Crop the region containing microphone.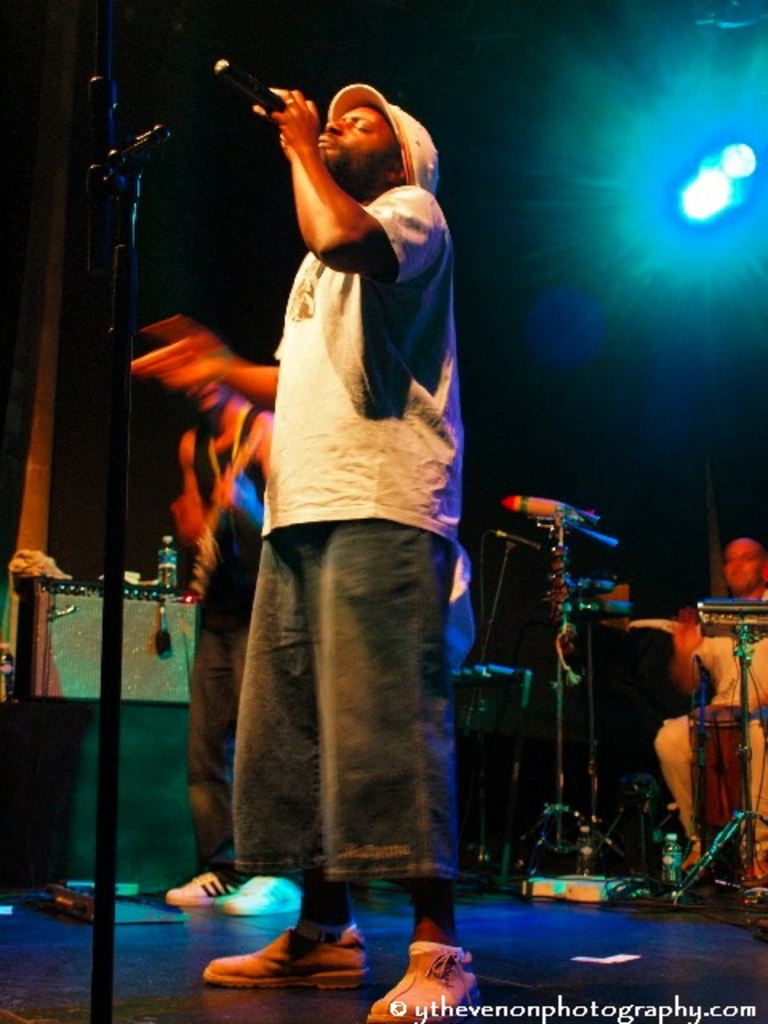
Crop region: locate(570, 518, 618, 546).
